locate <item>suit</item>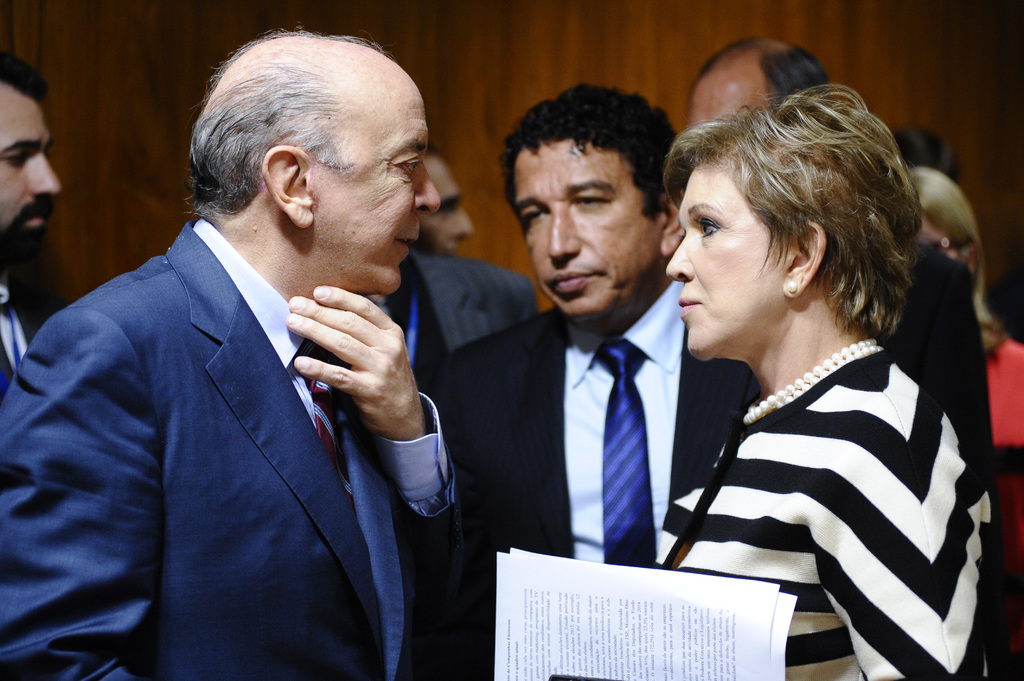
l=23, t=113, r=466, b=675
